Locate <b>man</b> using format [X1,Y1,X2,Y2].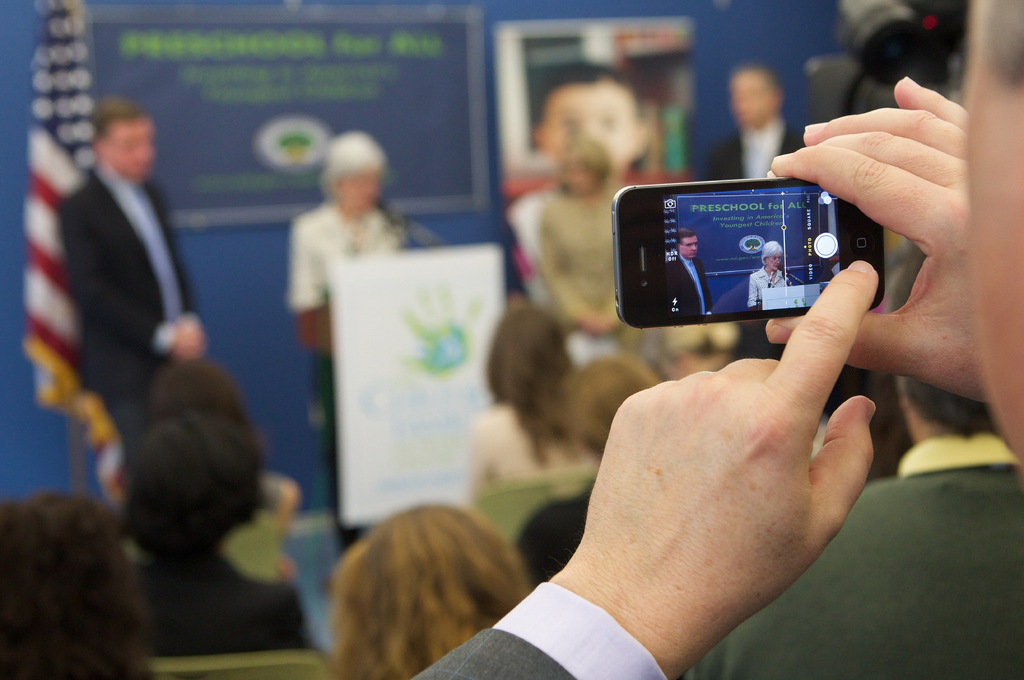
[37,93,222,508].
